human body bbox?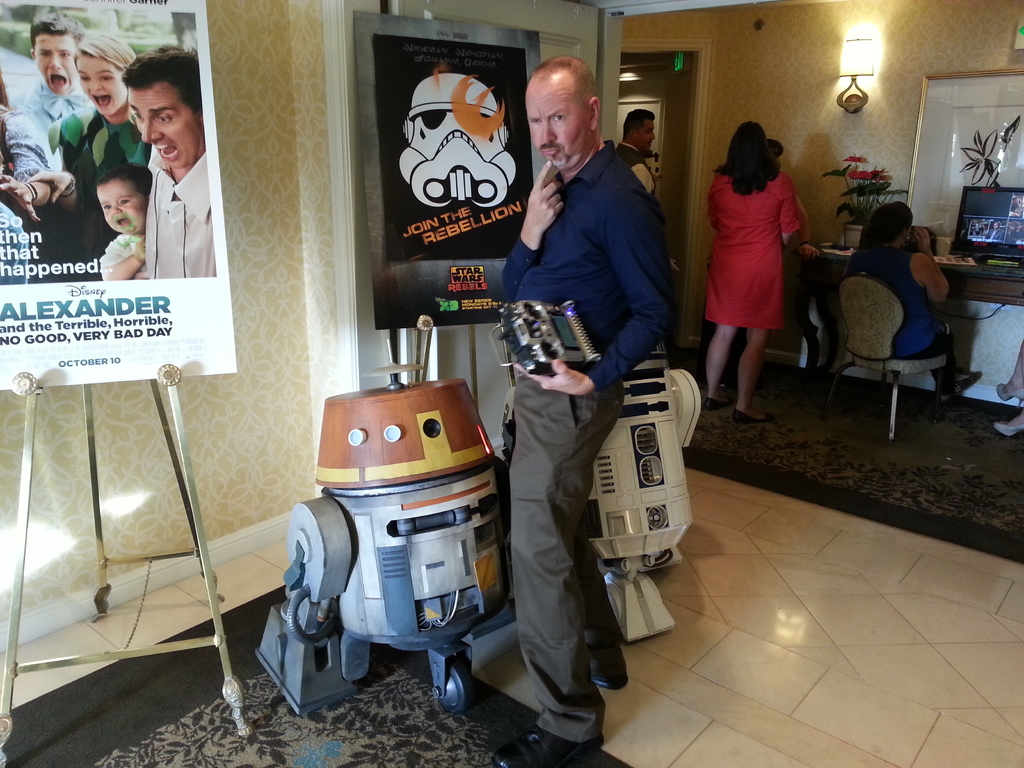
detection(494, 51, 680, 767)
